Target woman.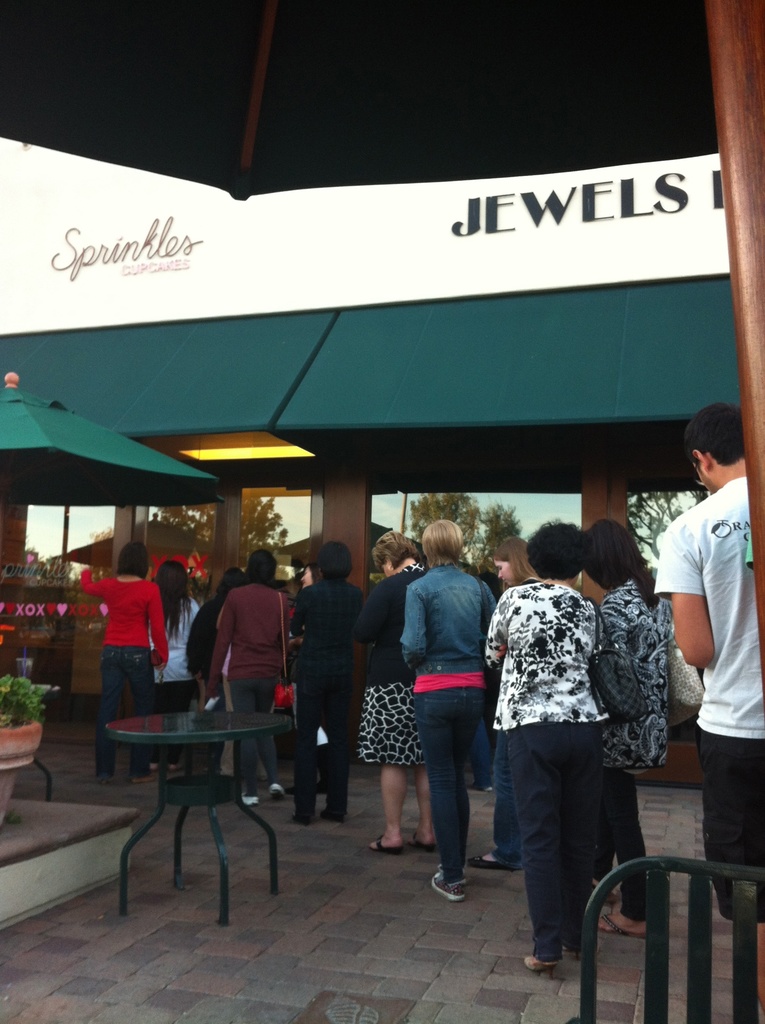
Target region: (287, 541, 363, 826).
